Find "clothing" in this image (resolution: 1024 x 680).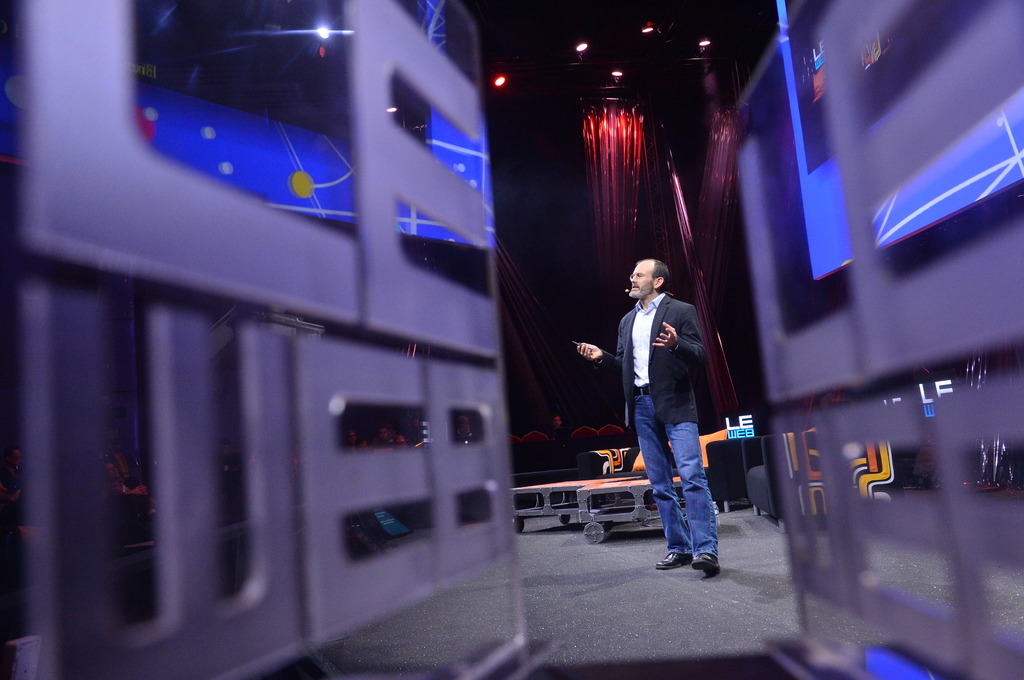
rect(616, 257, 723, 544).
